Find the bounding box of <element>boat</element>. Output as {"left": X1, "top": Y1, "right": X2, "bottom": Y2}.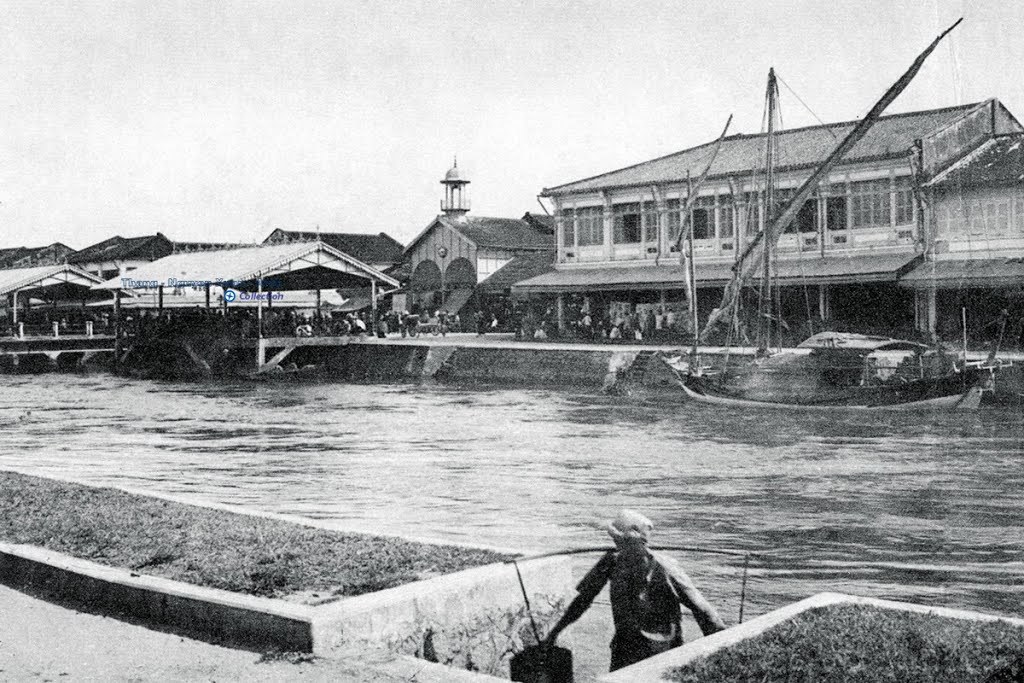
{"left": 652, "top": 63, "right": 1010, "bottom": 410}.
